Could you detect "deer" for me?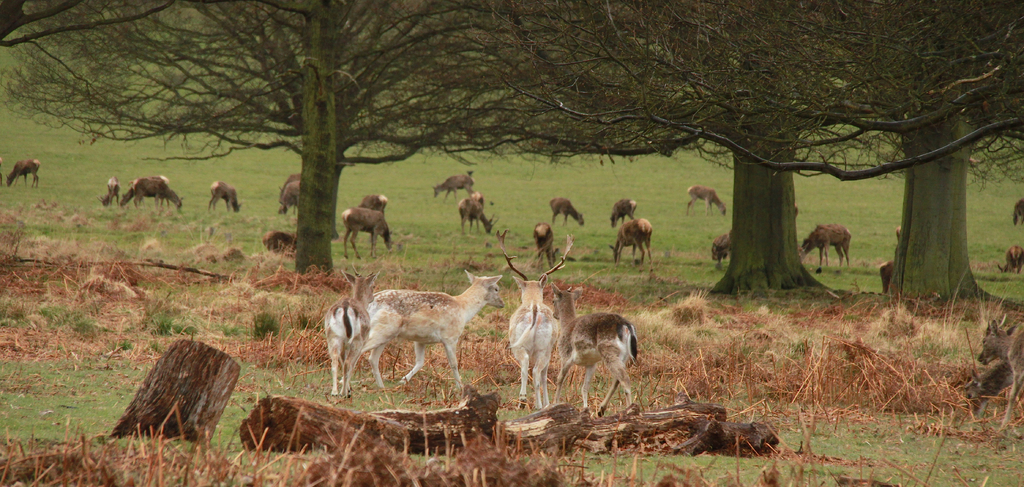
Detection result: 119, 179, 164, 215.
